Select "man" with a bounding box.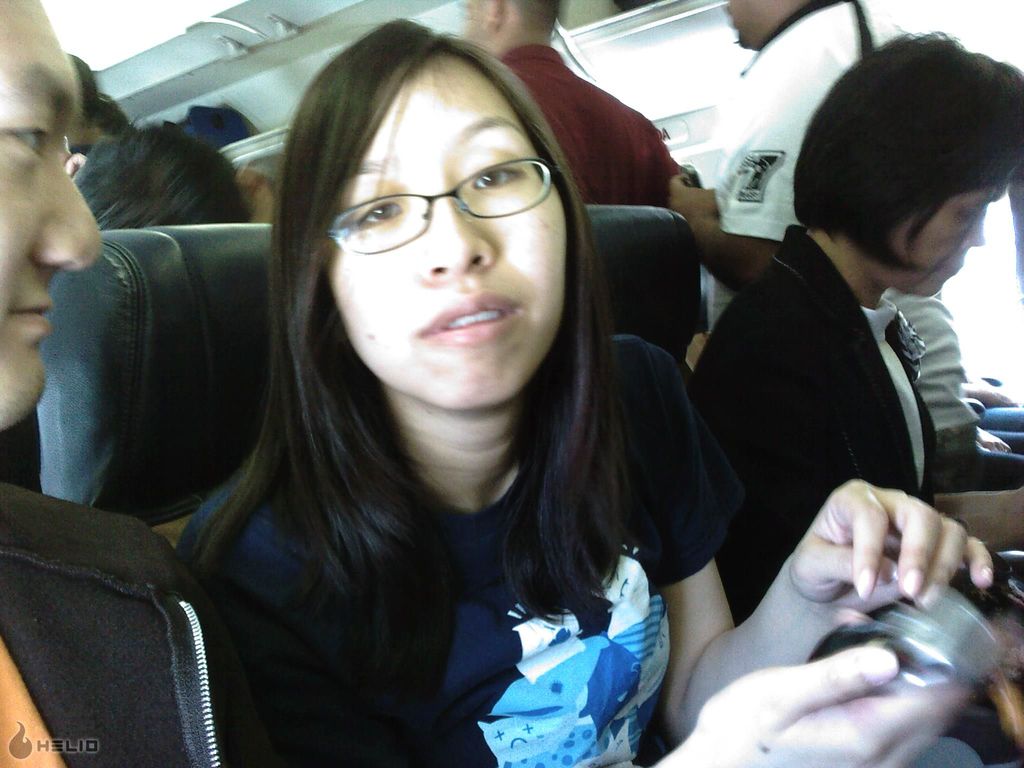
<region>460, 0, 687, 209</region>.
